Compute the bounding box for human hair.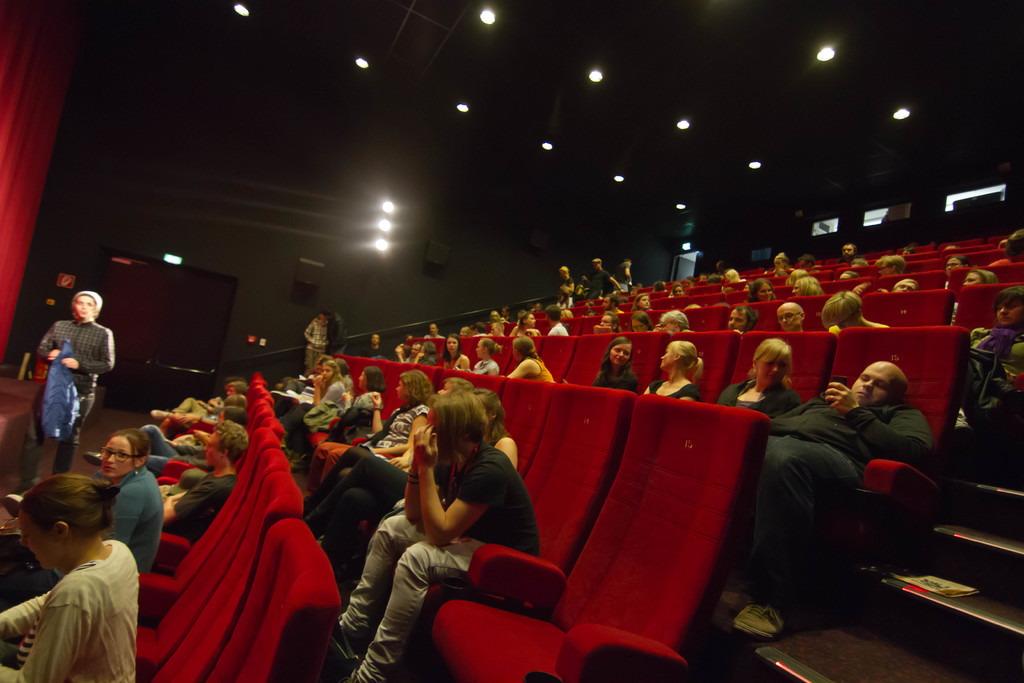
(745,277,776,301).
